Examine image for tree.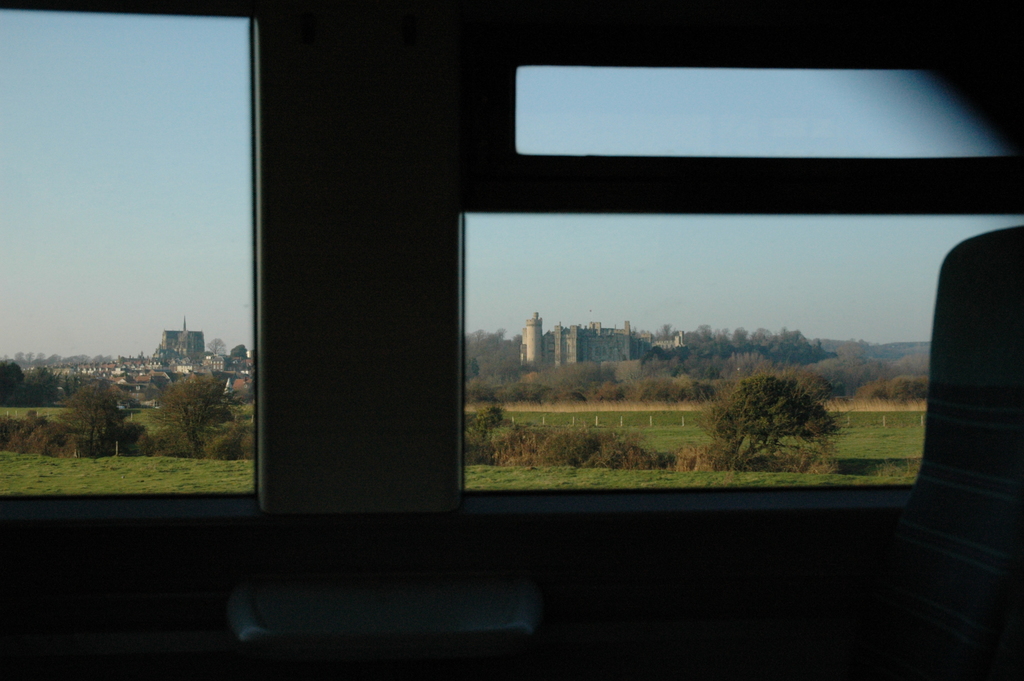
Examination result: 205/329/238/364.
